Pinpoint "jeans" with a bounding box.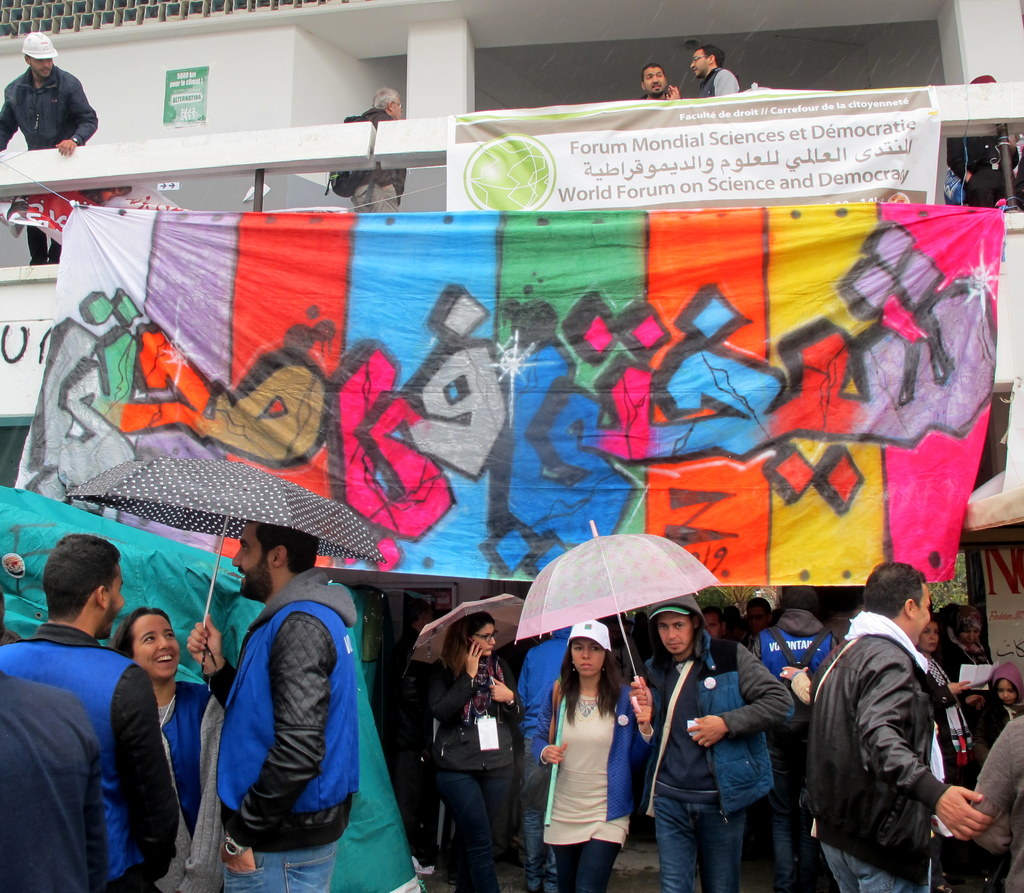
l=223, t=842, r=338, b=892.
